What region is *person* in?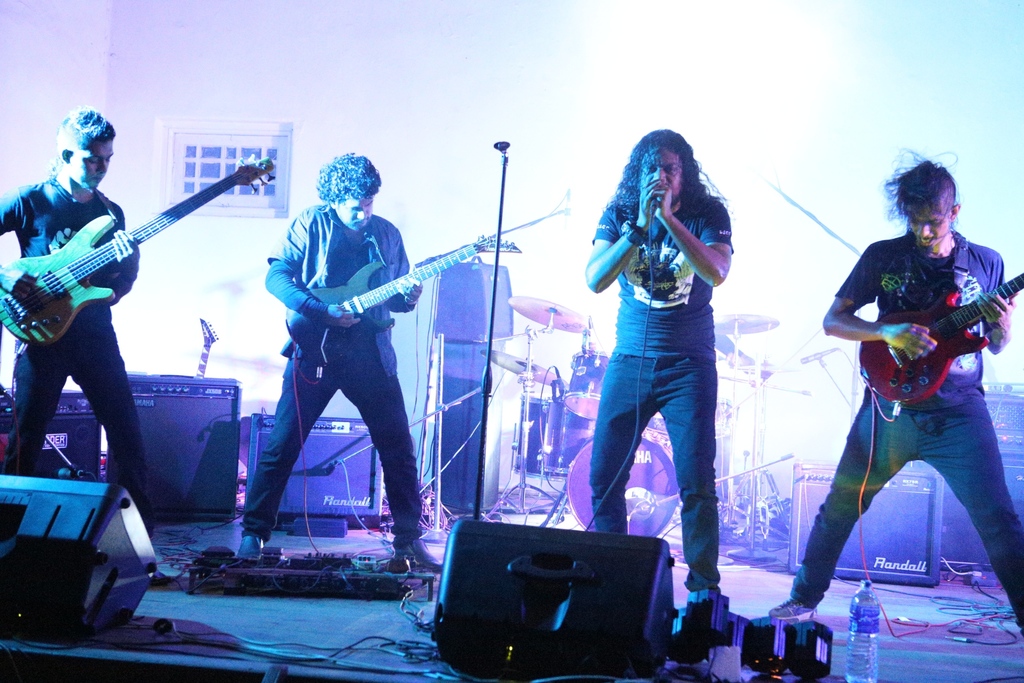
Rect(769, 147, 1023, 645).
